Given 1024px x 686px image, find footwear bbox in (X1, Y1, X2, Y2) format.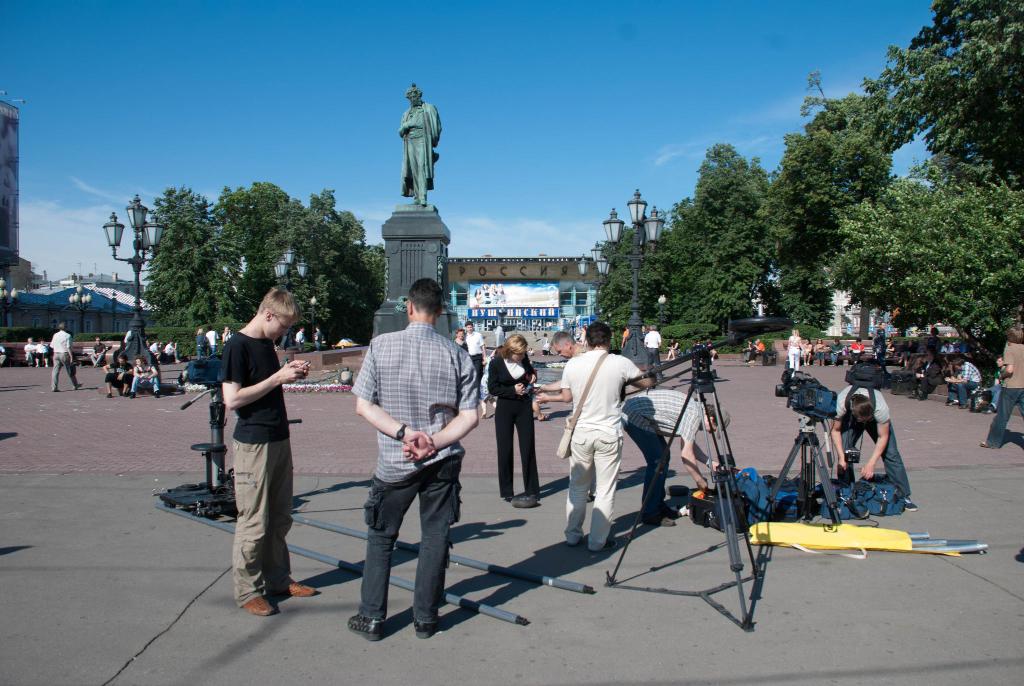
(603, 537, 621, 548).
